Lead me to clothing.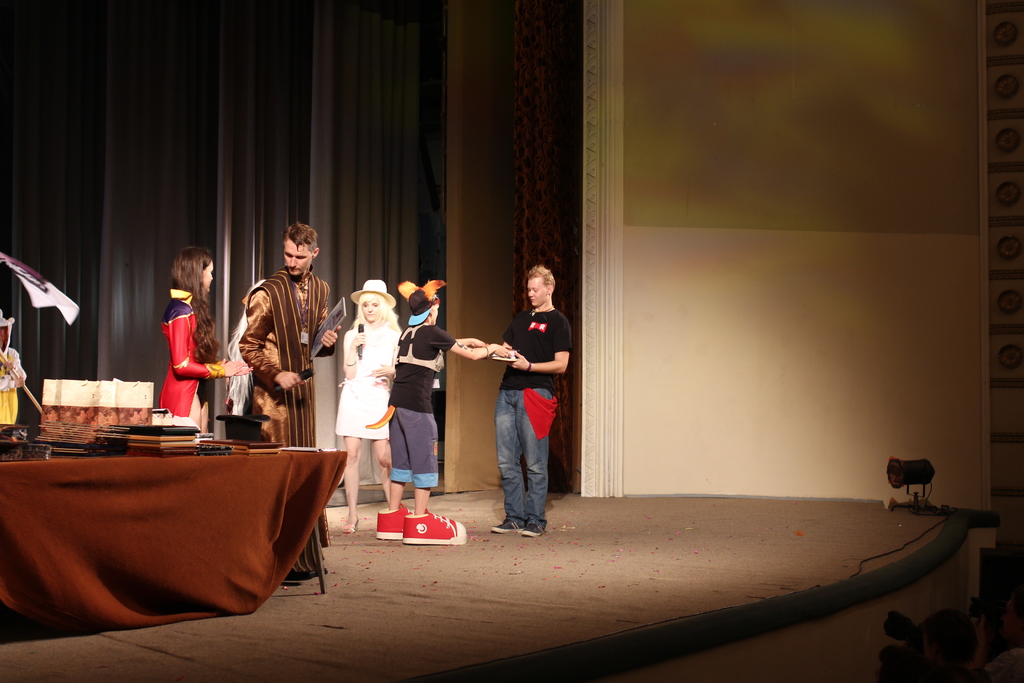
Lead to BBox(226, 245, 319, 449).
